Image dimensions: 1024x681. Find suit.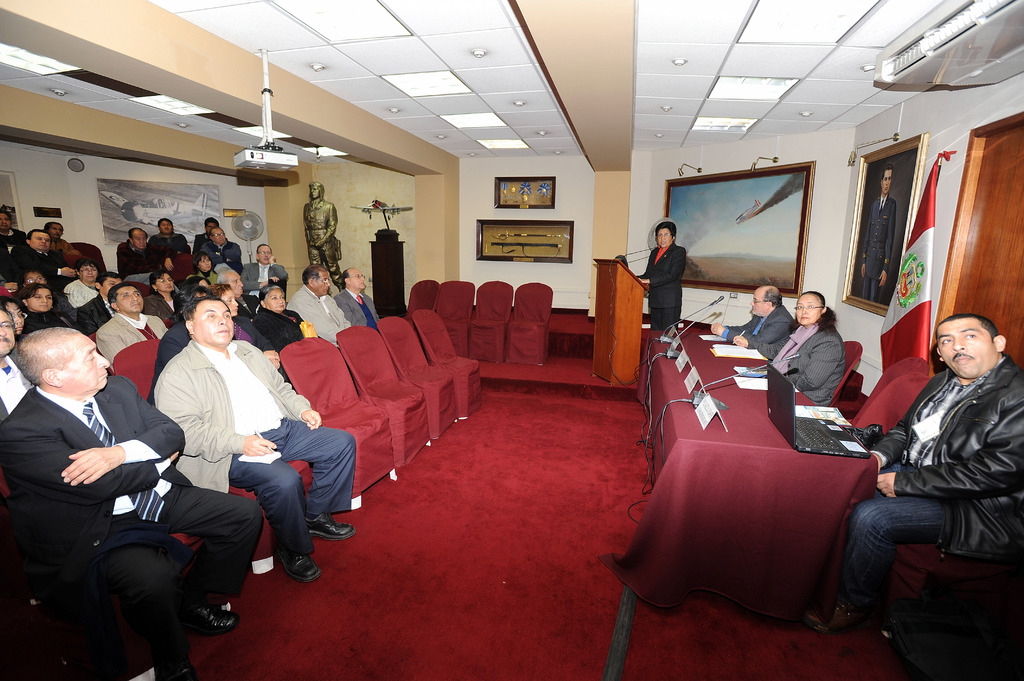
box(0, 385, 264, 680).
